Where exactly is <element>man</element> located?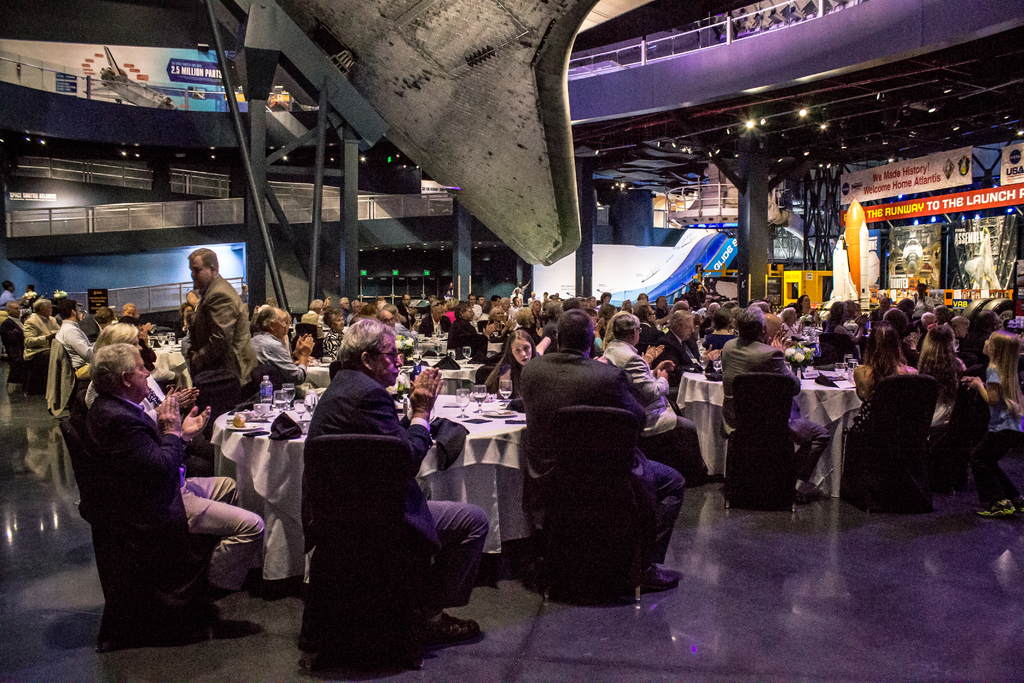
Its bounding box is BBox(52, 299, 95, 372).
